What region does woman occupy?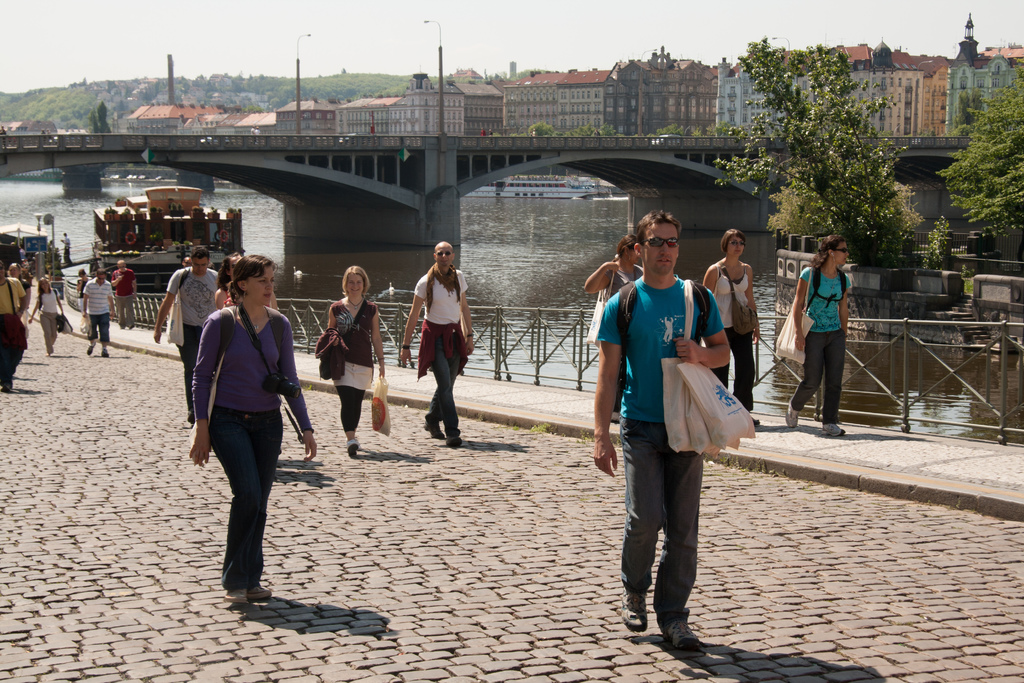
325 264 387 457.
